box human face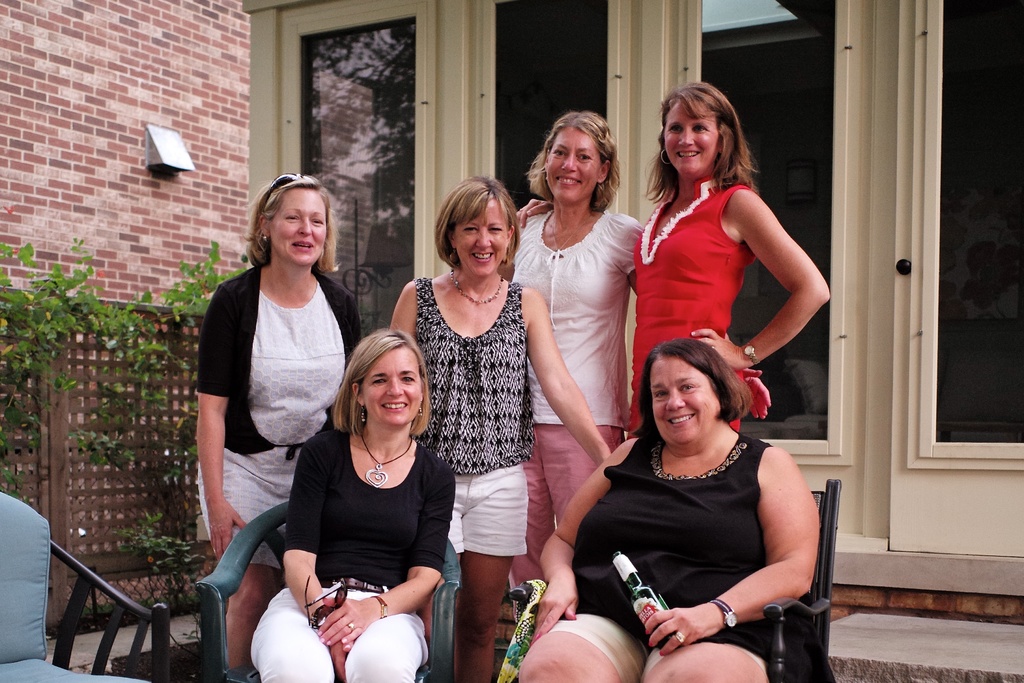
270, 188, 328, 267
